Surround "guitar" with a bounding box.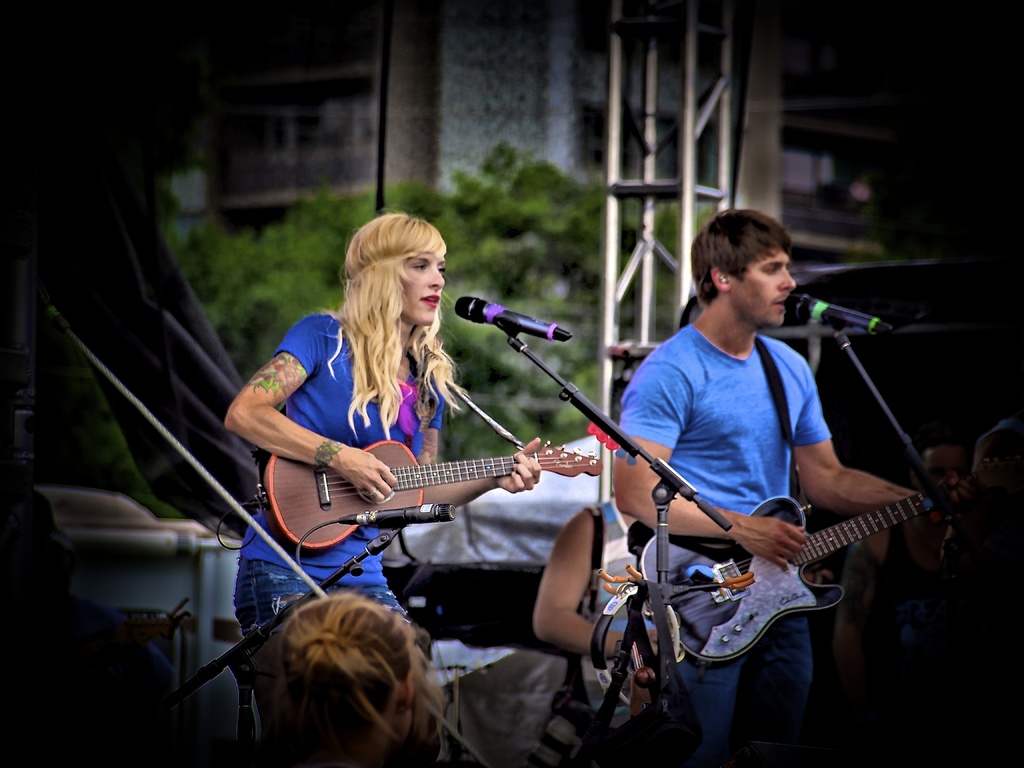
box=[257, 440, 600, 565].
